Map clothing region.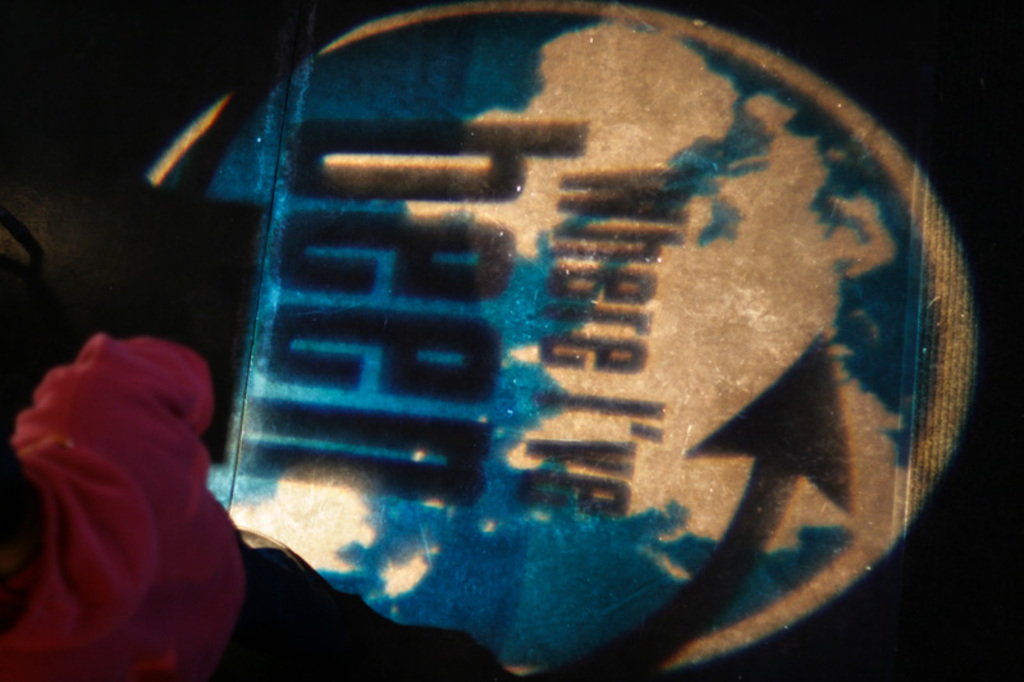
Mapped to <bbox>0, 329, 252, 681</bbox>.
